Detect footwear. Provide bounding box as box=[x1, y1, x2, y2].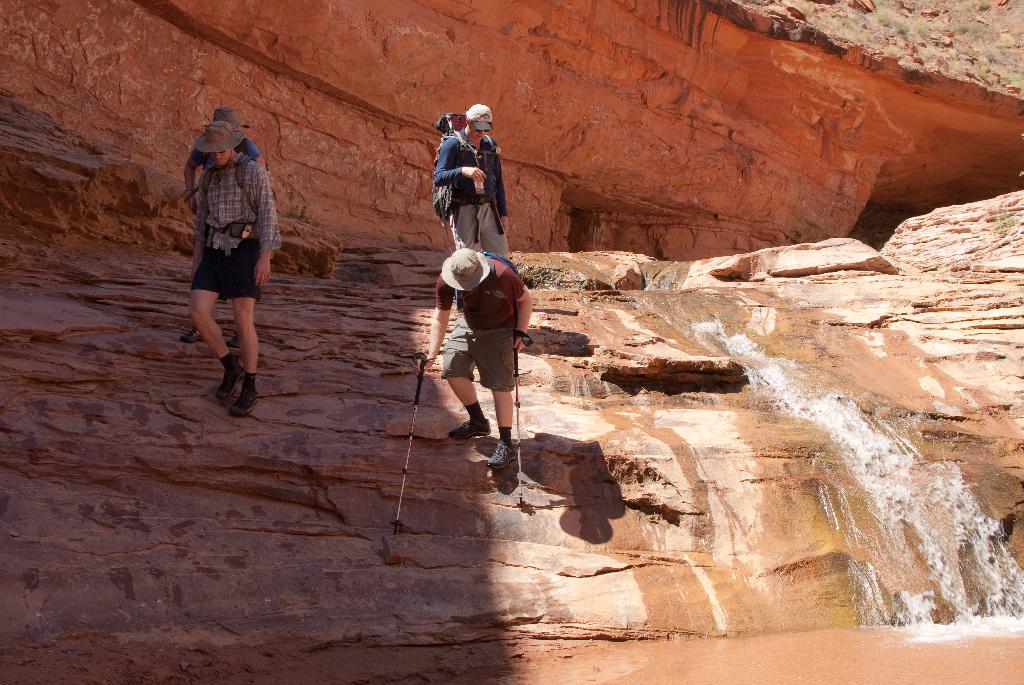
box=[484, 440, 516, 471].
